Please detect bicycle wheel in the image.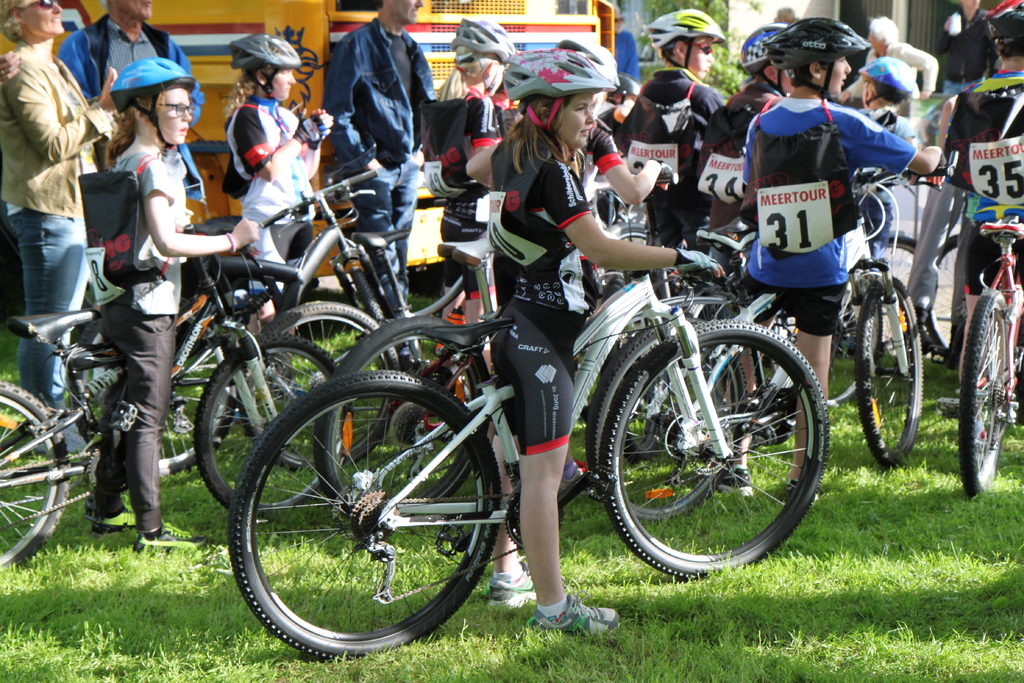
region(585, 325, 751, 522).
